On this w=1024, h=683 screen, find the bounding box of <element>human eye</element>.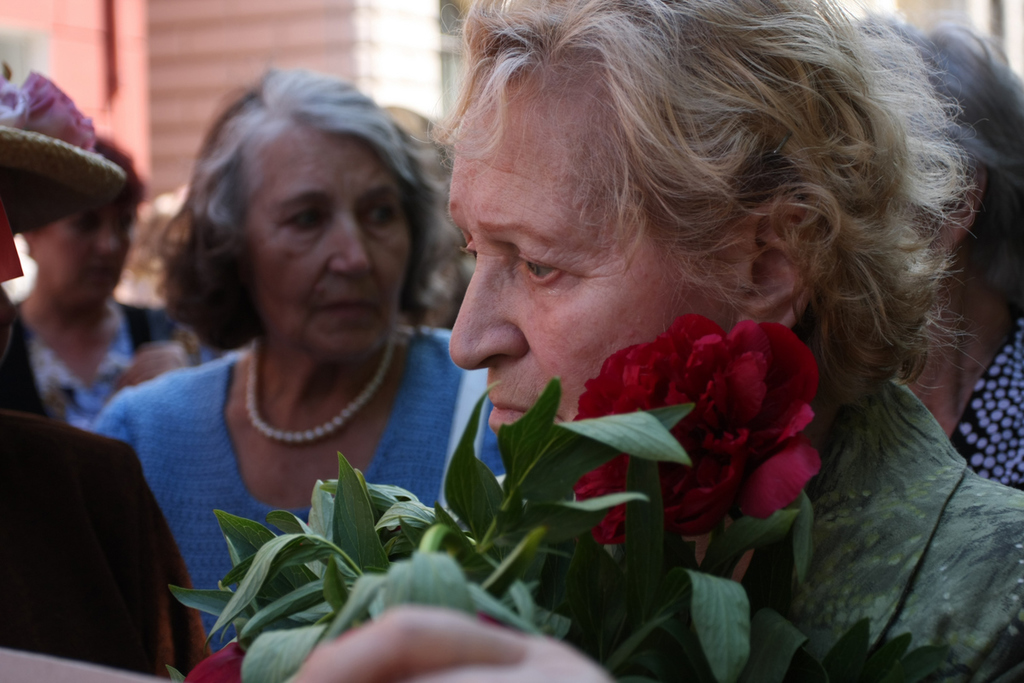
Bounding box: <bbox>282, 203, 329, 232</bbox>.
